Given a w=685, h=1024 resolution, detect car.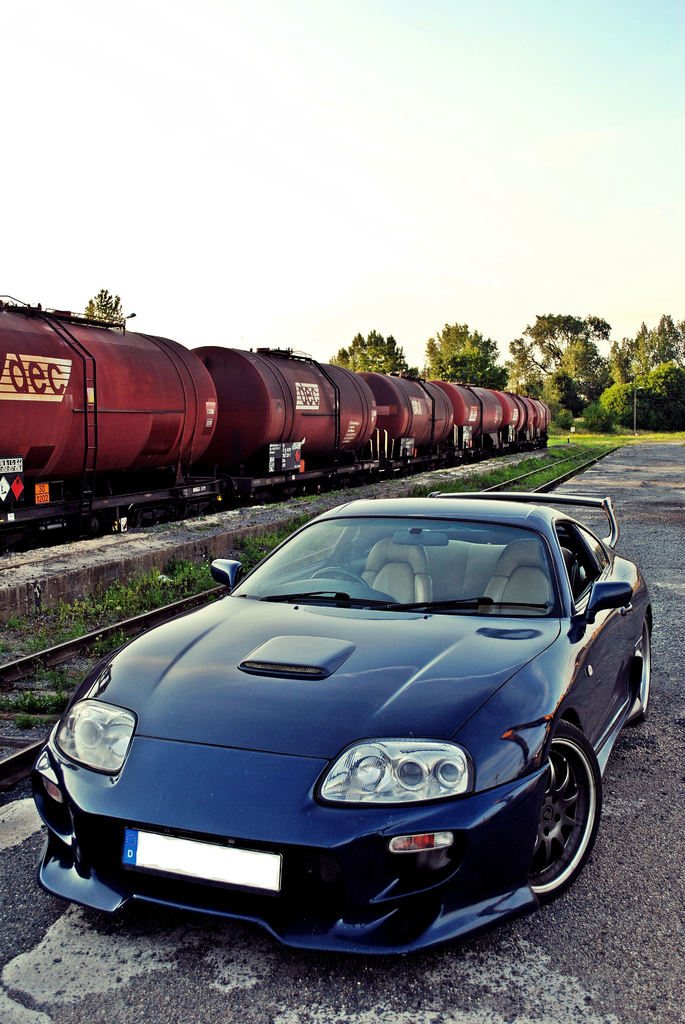
25,492,643,950.
